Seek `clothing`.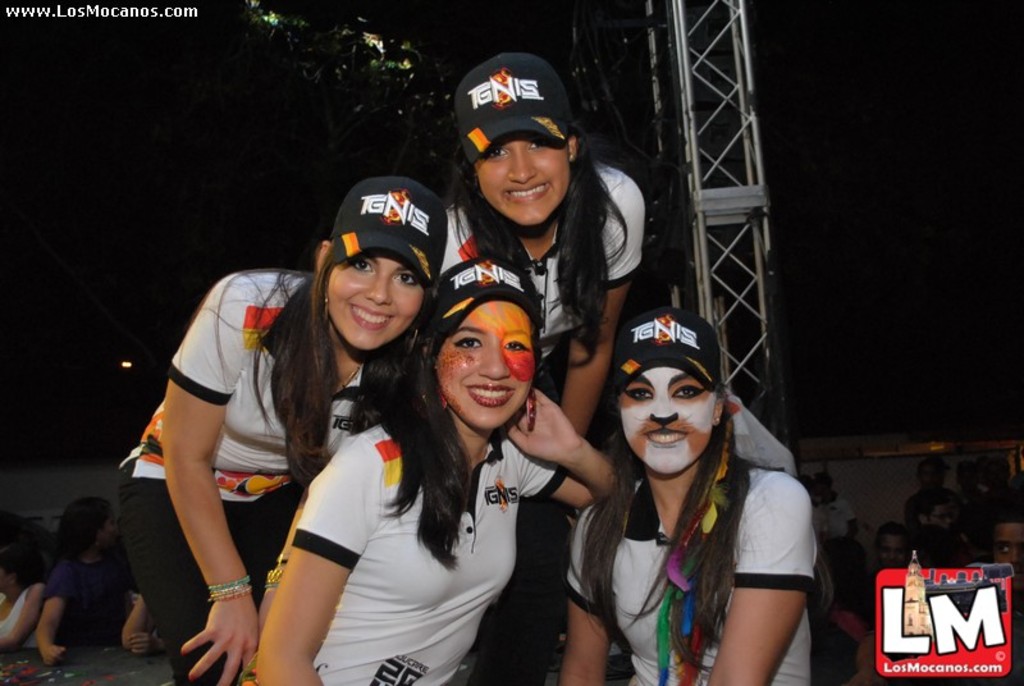
pyautogui.locateOnScreen(561, 458, 822, 685).
